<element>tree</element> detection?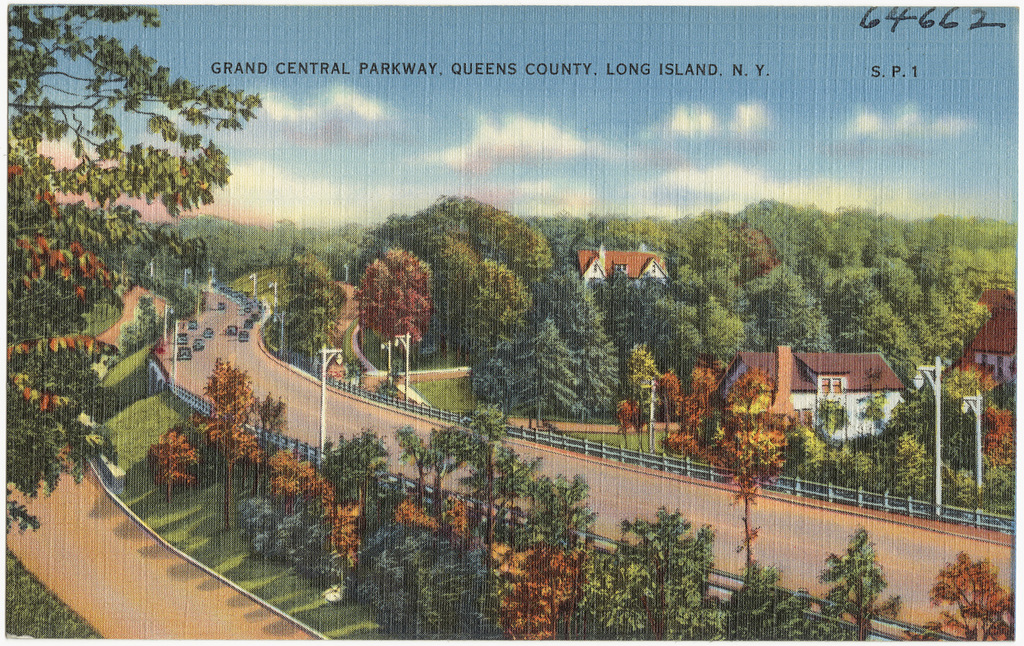
Rect(483, 214, 736, 403)
